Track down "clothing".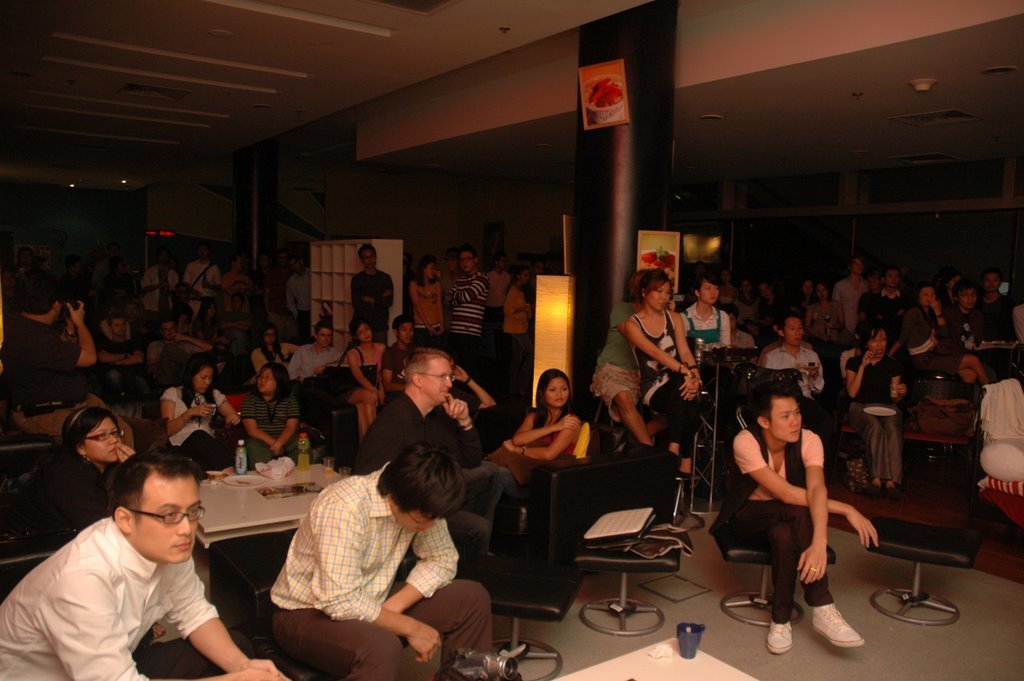
Tracked to <region>144, 266, 185, 325</region>.
